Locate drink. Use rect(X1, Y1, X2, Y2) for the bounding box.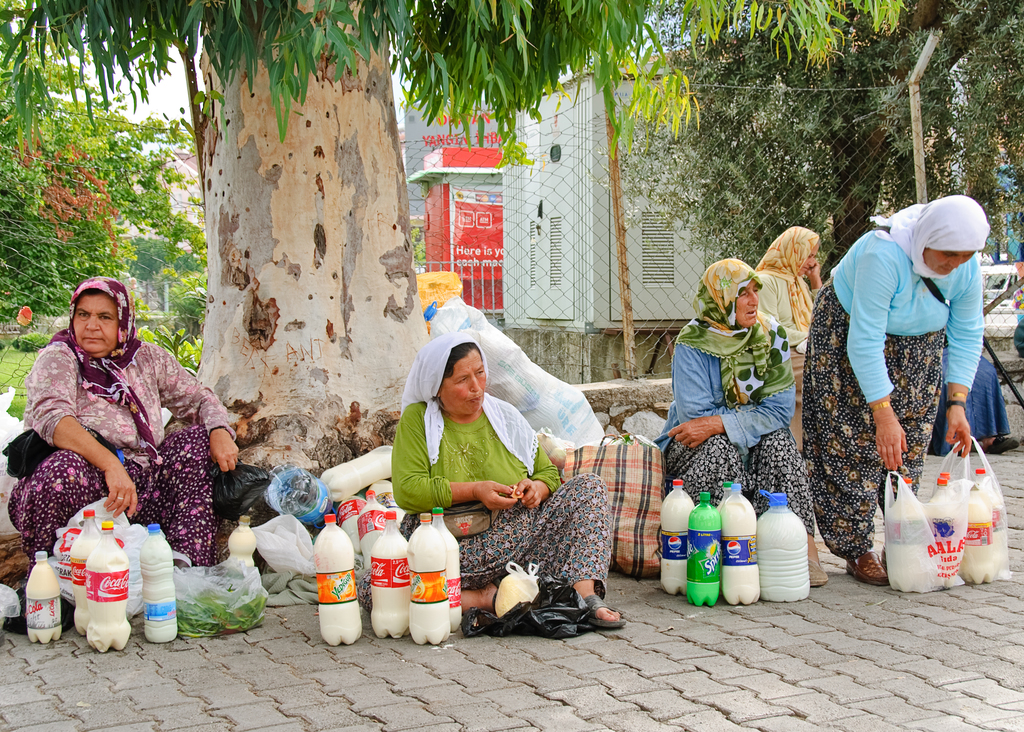
rect(225, 513, 259, 568).
